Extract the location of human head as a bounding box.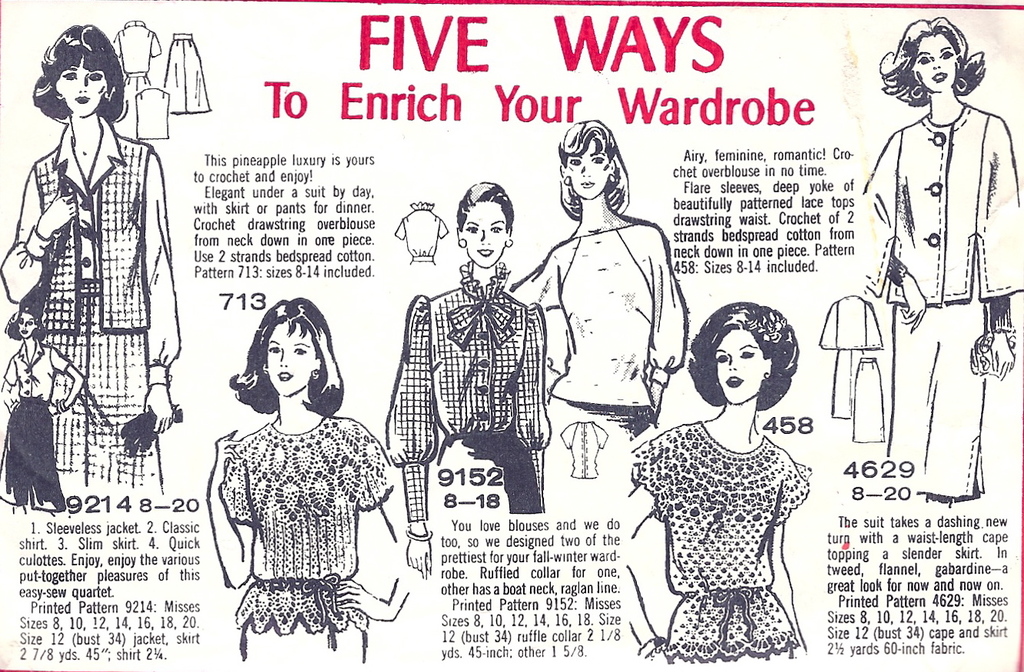
detection(34, 24, 126, 118).
